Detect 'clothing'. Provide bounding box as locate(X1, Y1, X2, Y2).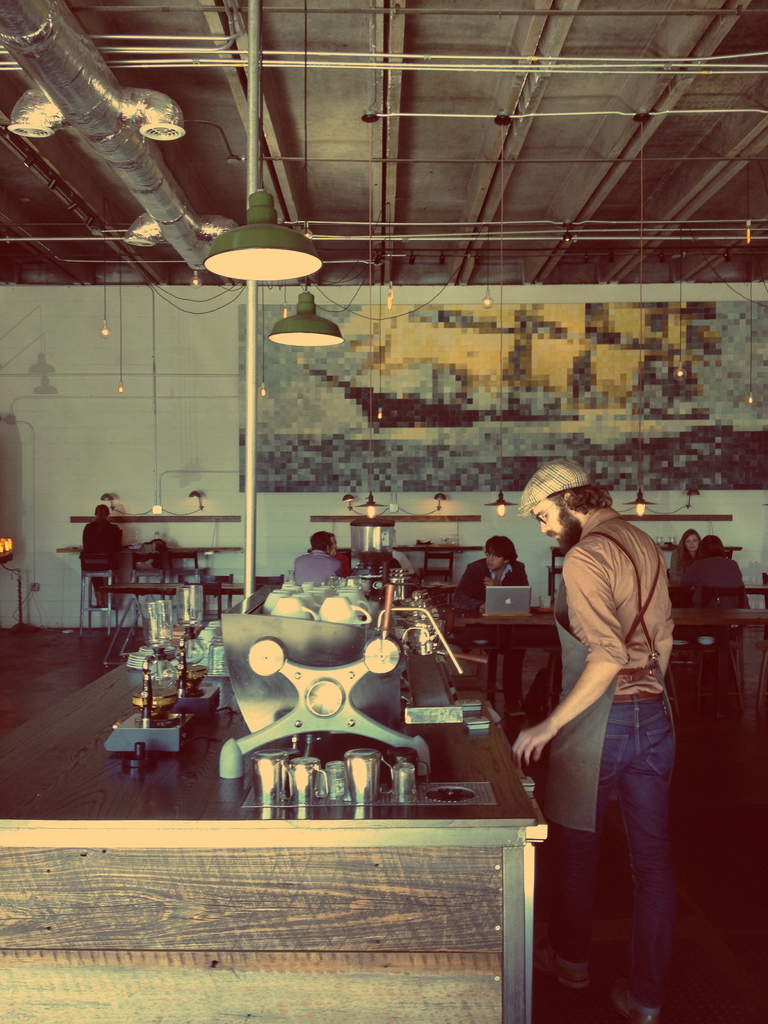
locate(528, 474, 684, 924).
